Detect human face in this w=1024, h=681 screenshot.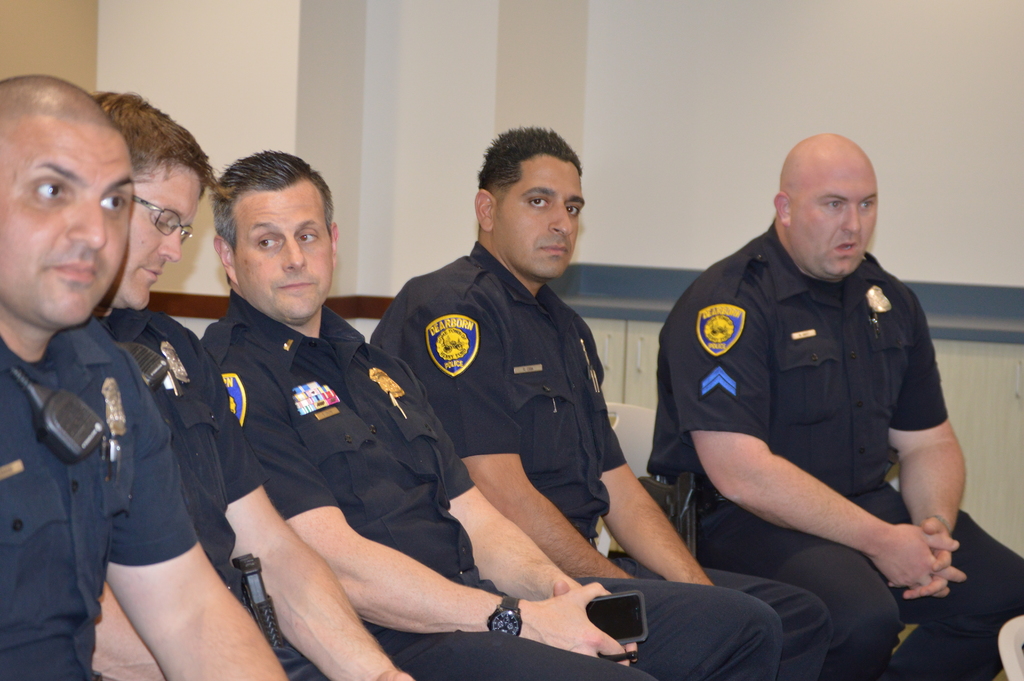
Detection: x1=784, y1=145, x2=875, y2=280.
